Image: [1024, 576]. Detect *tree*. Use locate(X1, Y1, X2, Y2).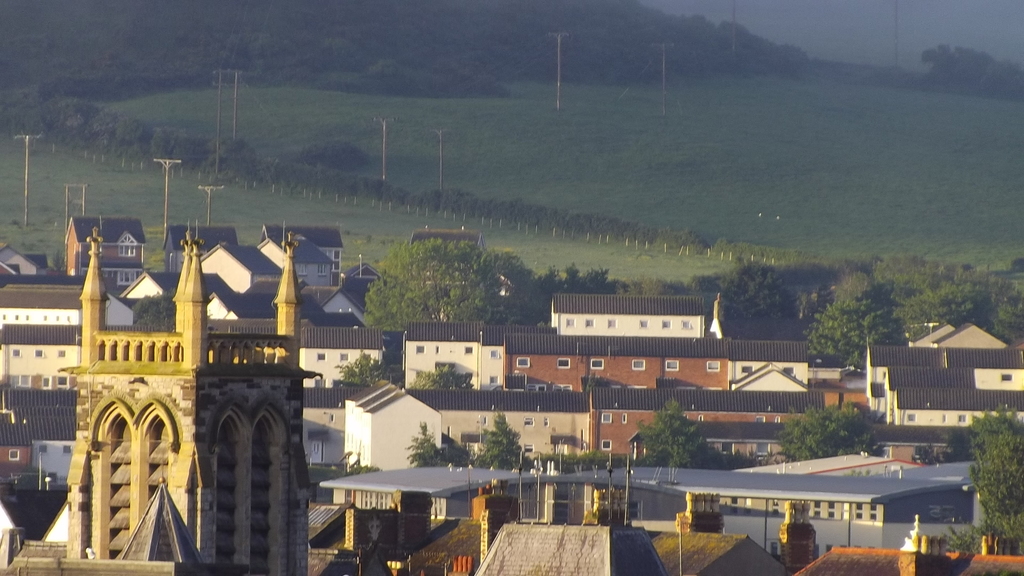
locate(628, 396, 728, 476).
